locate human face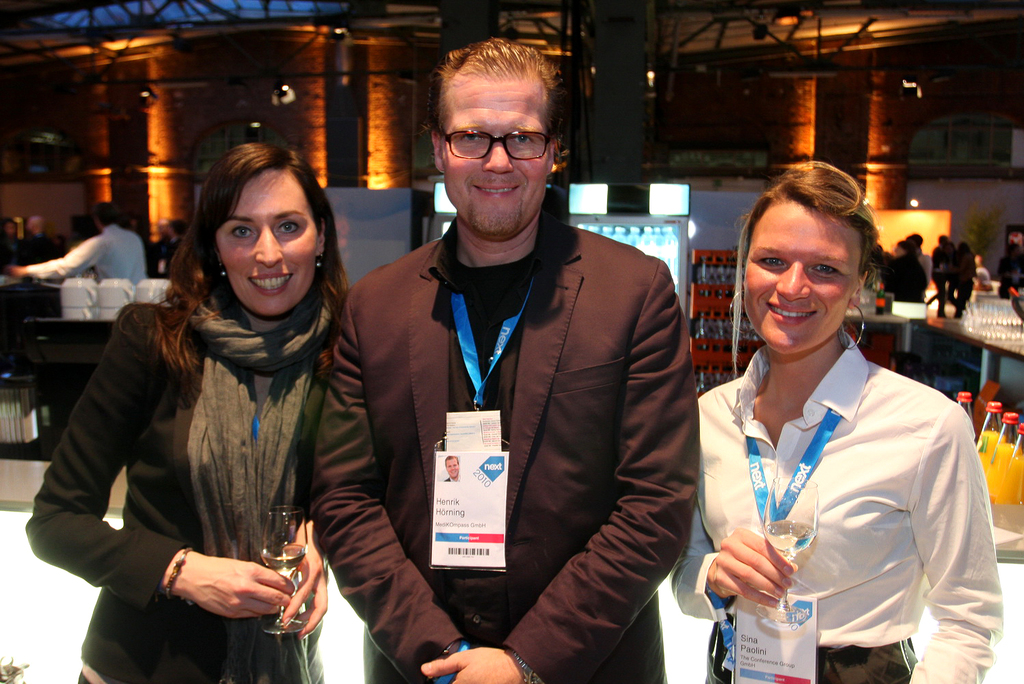
rect(742, 196, 859, 356)
